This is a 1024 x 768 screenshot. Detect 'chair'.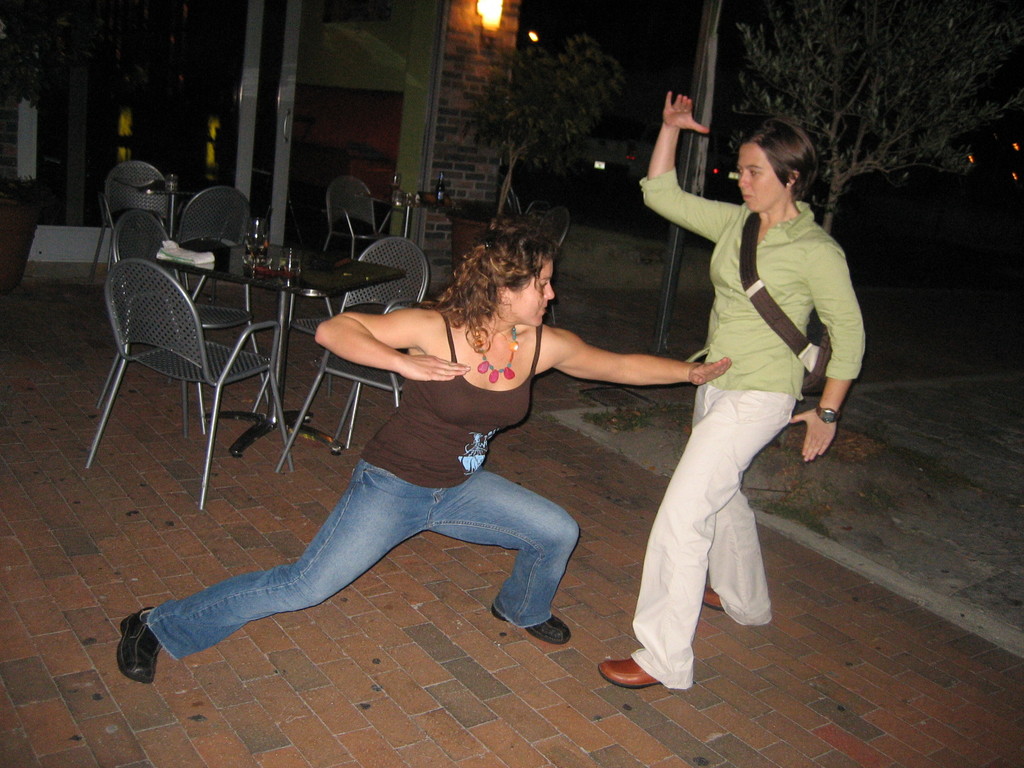
x1=323 y1=182 x2=389 y2=254.
